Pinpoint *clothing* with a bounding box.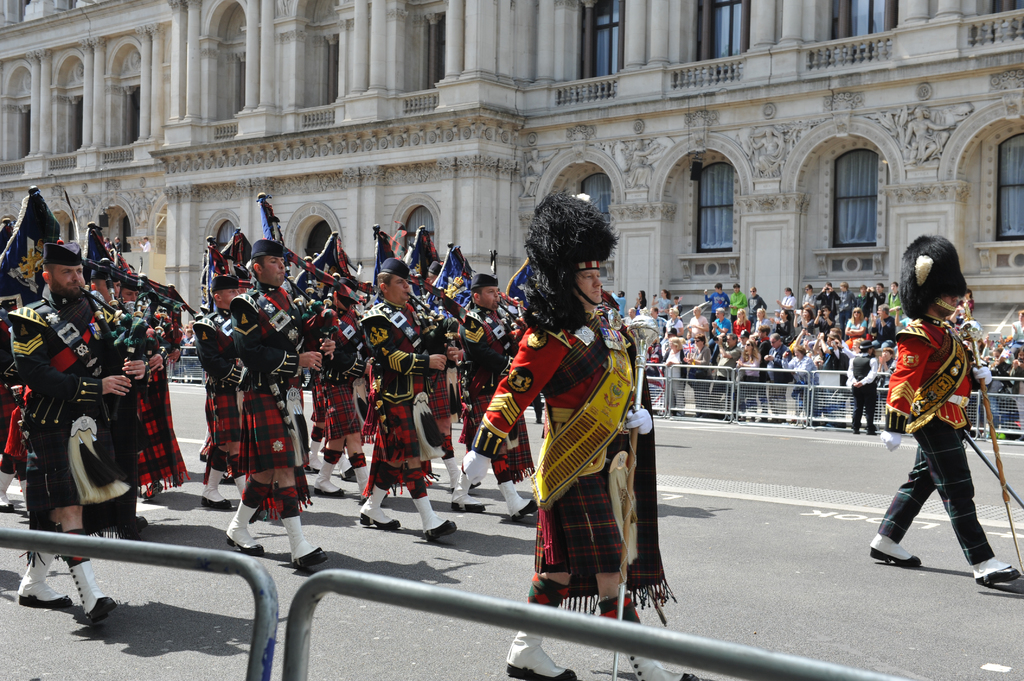
0,269,50,478.
